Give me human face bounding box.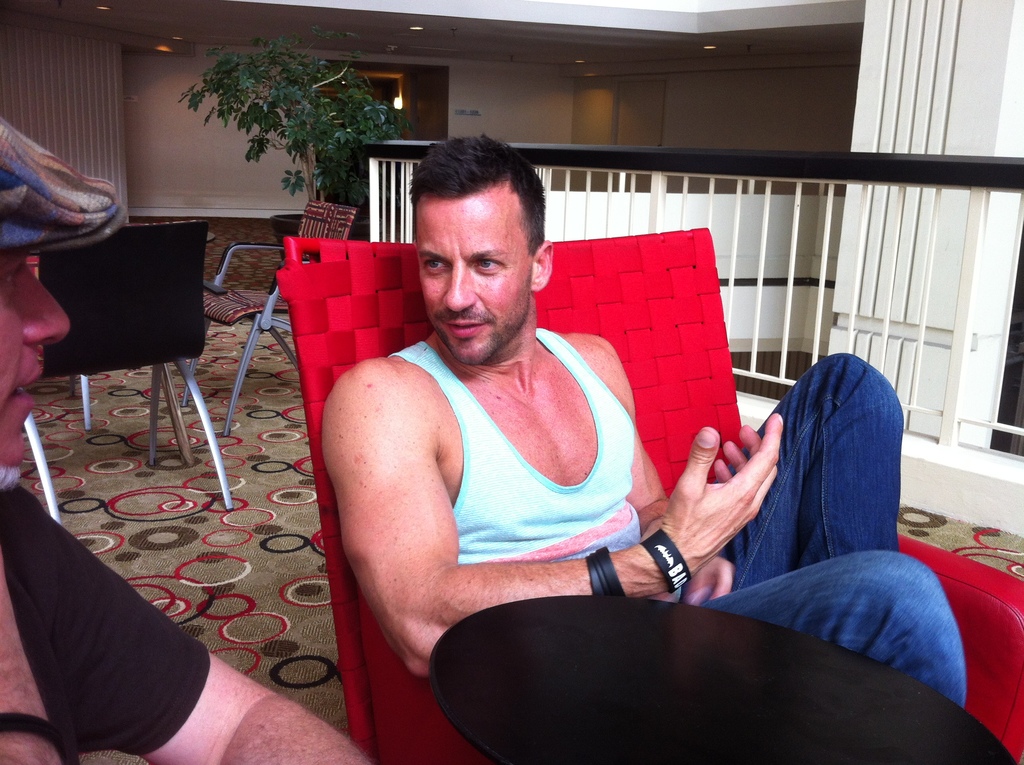
left=0, top=252, right=81, bottom=463.
